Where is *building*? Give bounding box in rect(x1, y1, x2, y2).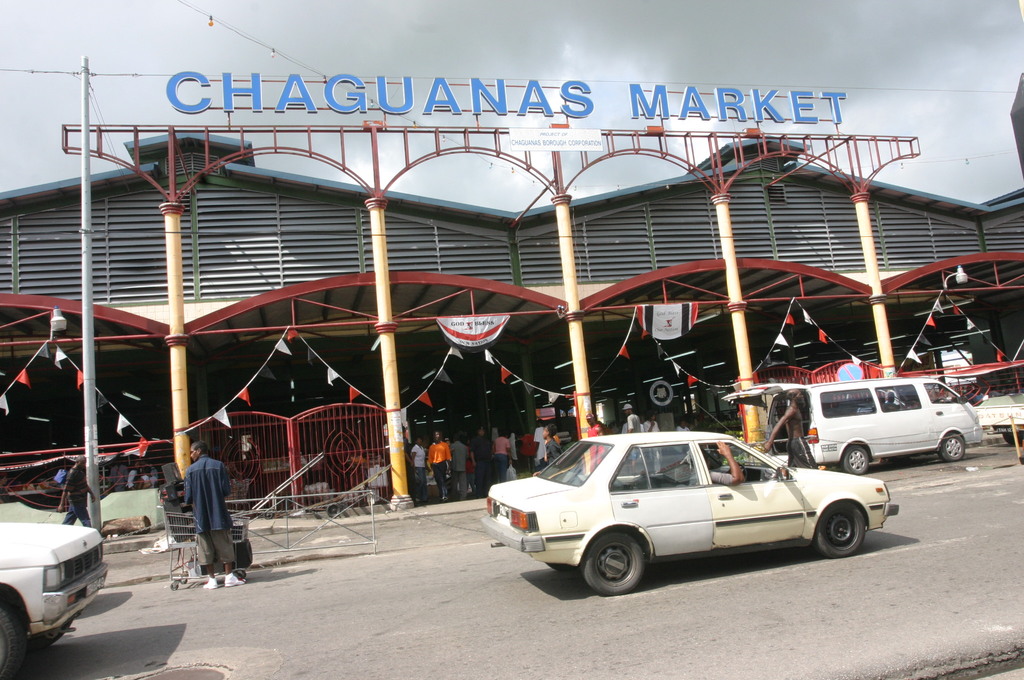
rect(0, 131, 1023, 508).
